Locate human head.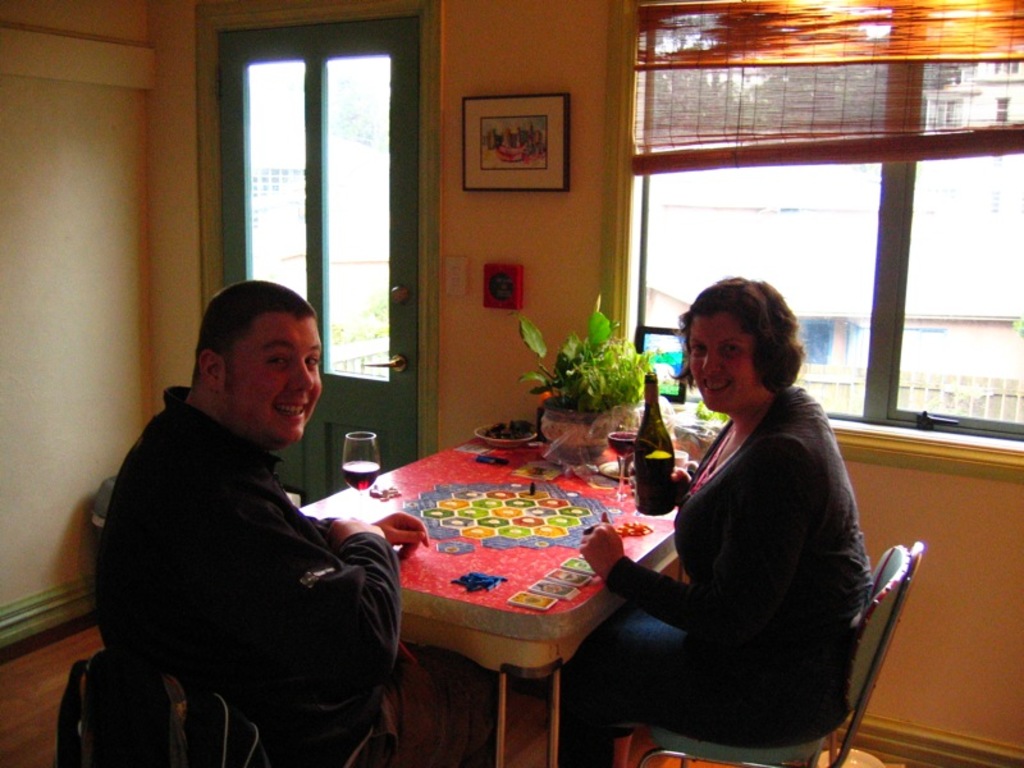
Bounding box: {"left": 183, "top": 275, "right": 323, "bottom": 448}.
